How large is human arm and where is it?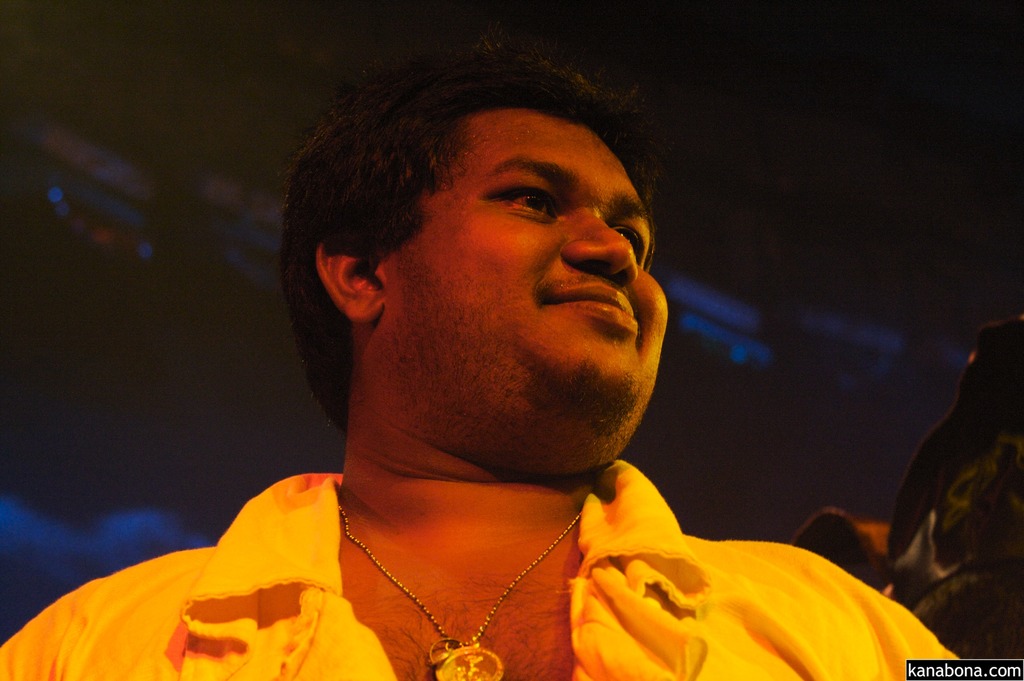
Bounding box: (x1=850, y1=585, x2=967, y2=680).
